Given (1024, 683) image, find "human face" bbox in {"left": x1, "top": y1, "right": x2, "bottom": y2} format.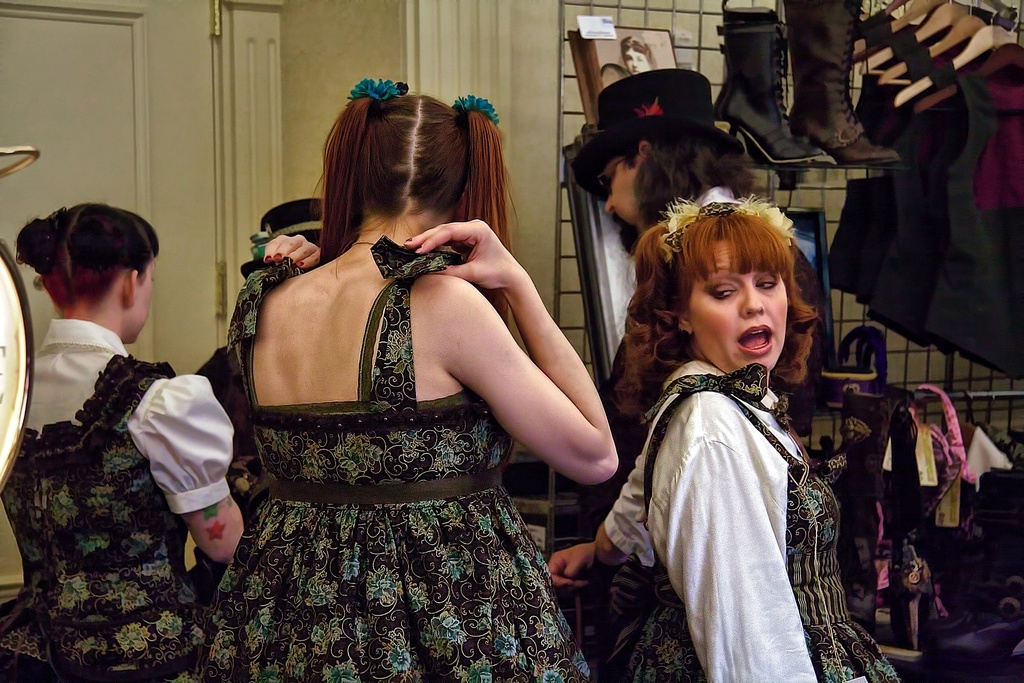
{"left": 132, "top": 261, "right": 156, "bottom": 343}.
